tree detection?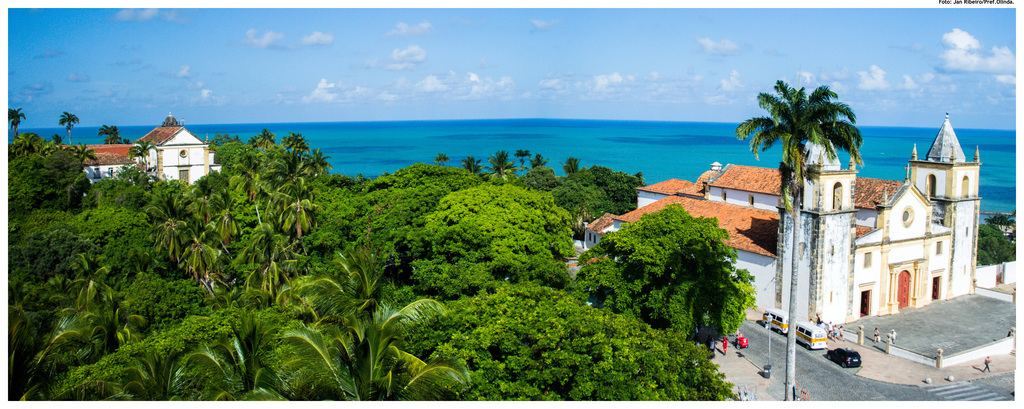
{"x1": 305, "y1": 143, "x2": 330, "y2": 177}
